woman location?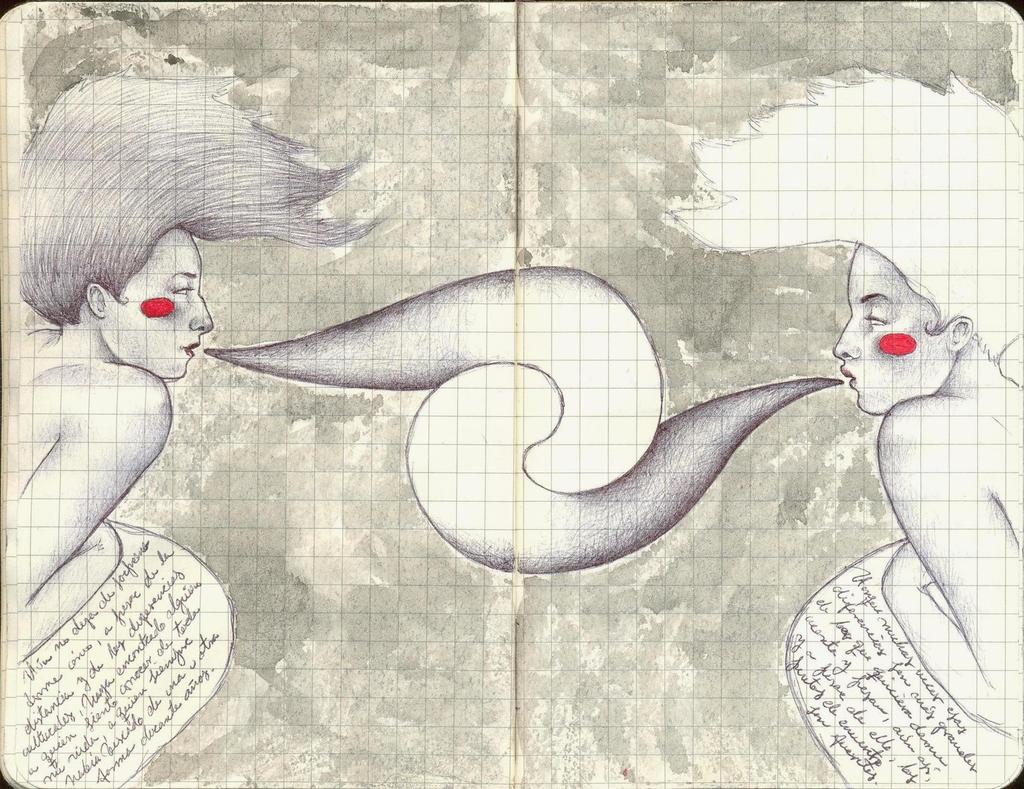
<region>658, 67, 1023, 733</region>
